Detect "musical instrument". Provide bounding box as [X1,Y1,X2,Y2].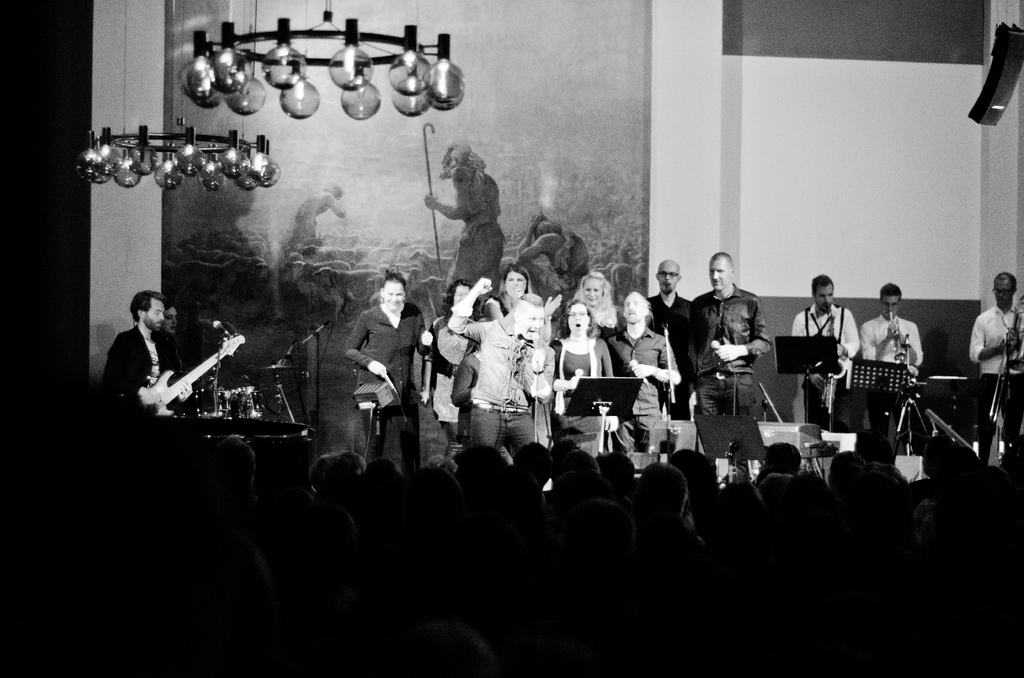
[254,427,312,481].
